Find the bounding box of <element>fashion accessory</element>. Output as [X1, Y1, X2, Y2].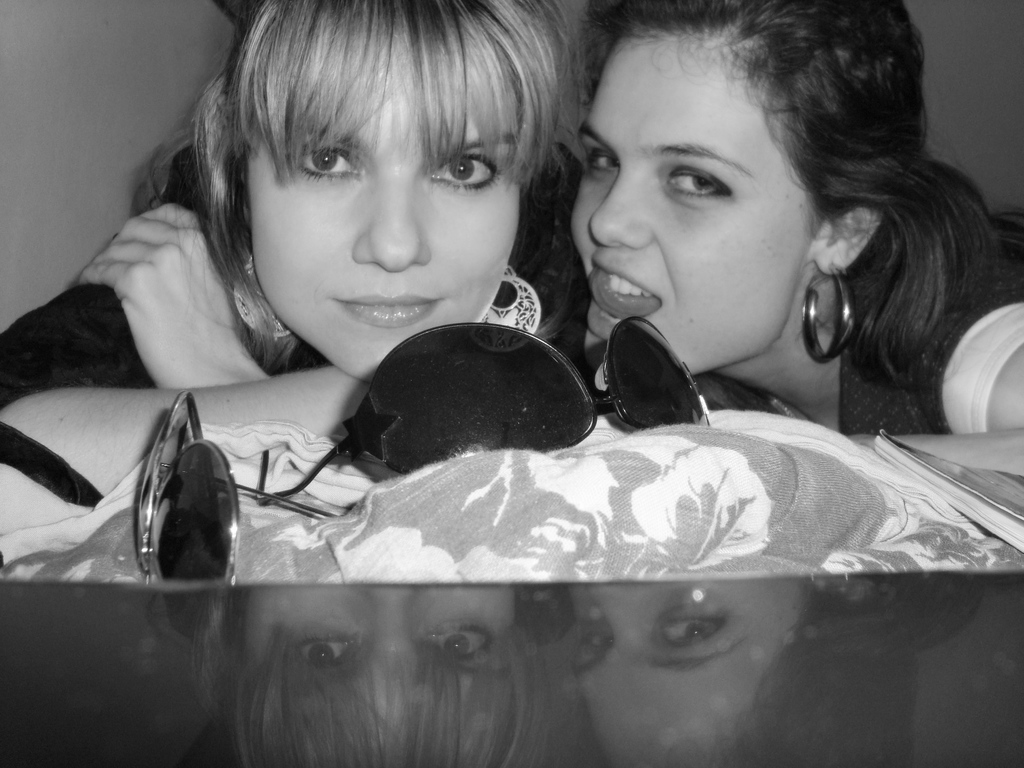
[230, 250, 292, 337].
